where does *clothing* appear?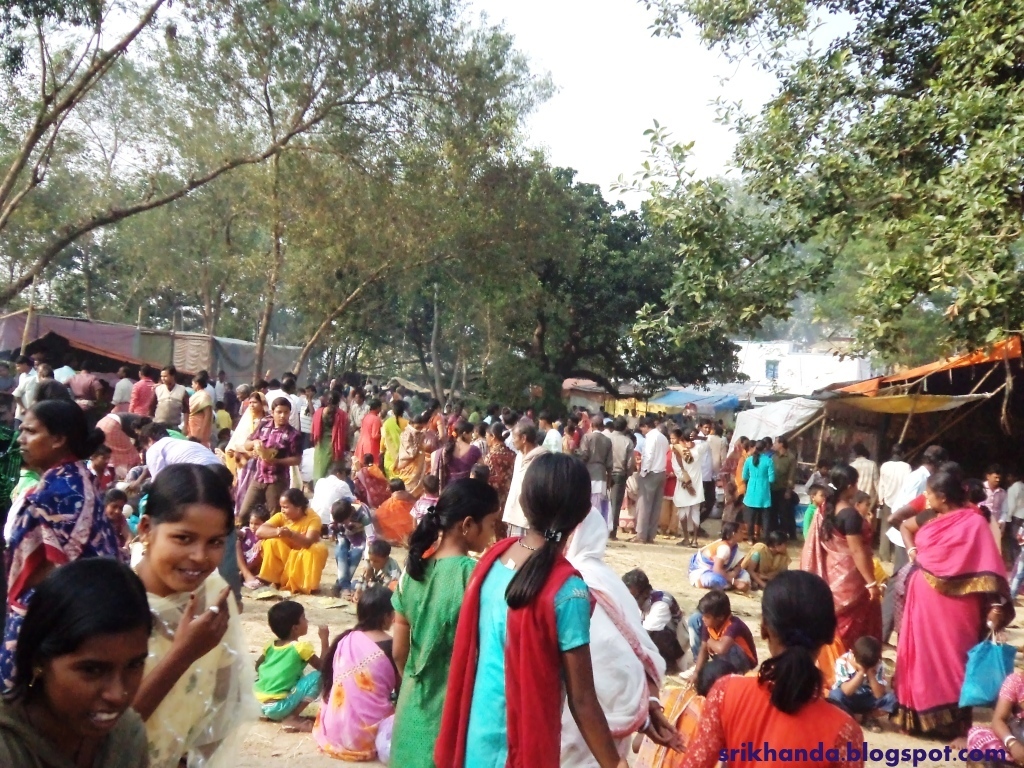
Appears at x1=684 y1=535 x2=748 y2=597.
